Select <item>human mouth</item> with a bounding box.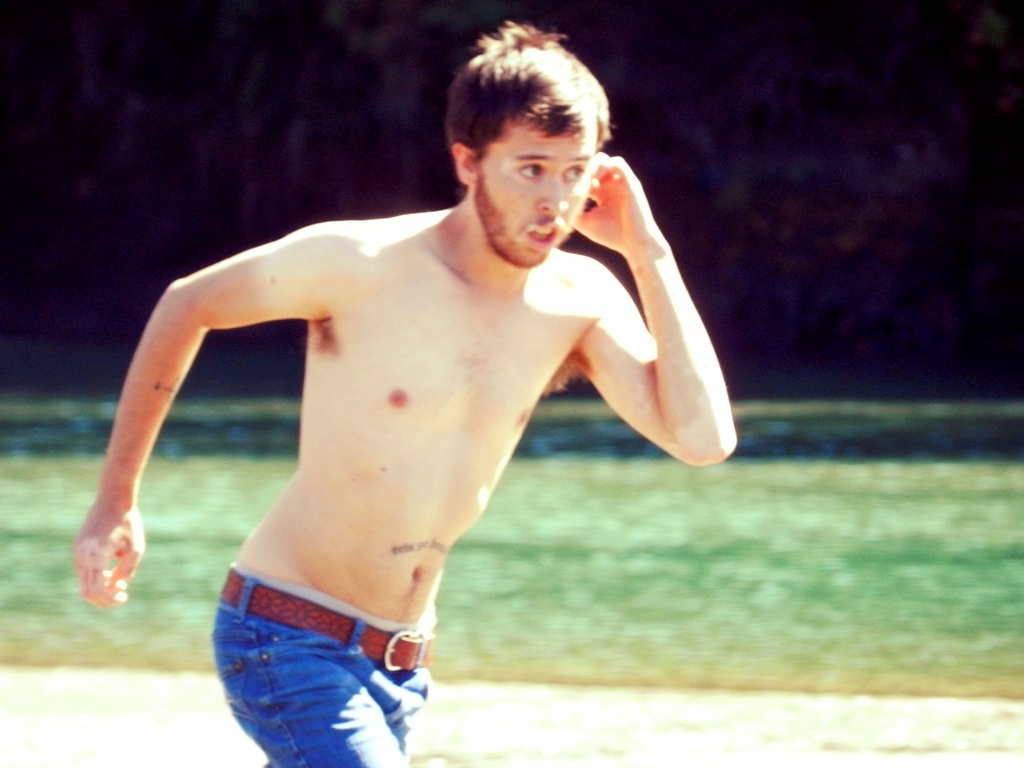
x1=521 y1=219 x2=566 y2=250.
